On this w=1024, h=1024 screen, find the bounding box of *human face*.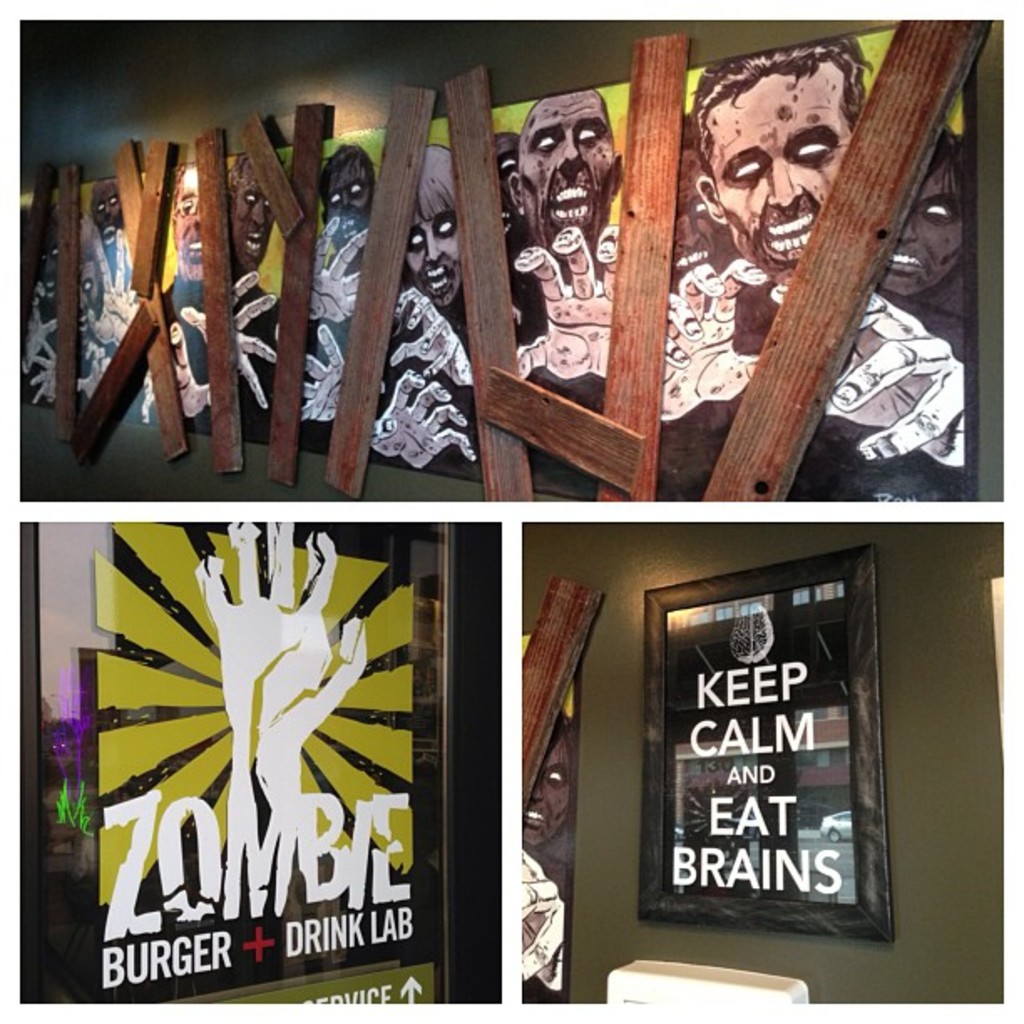
Bounding box: box=[318, 166, 368, 214].
